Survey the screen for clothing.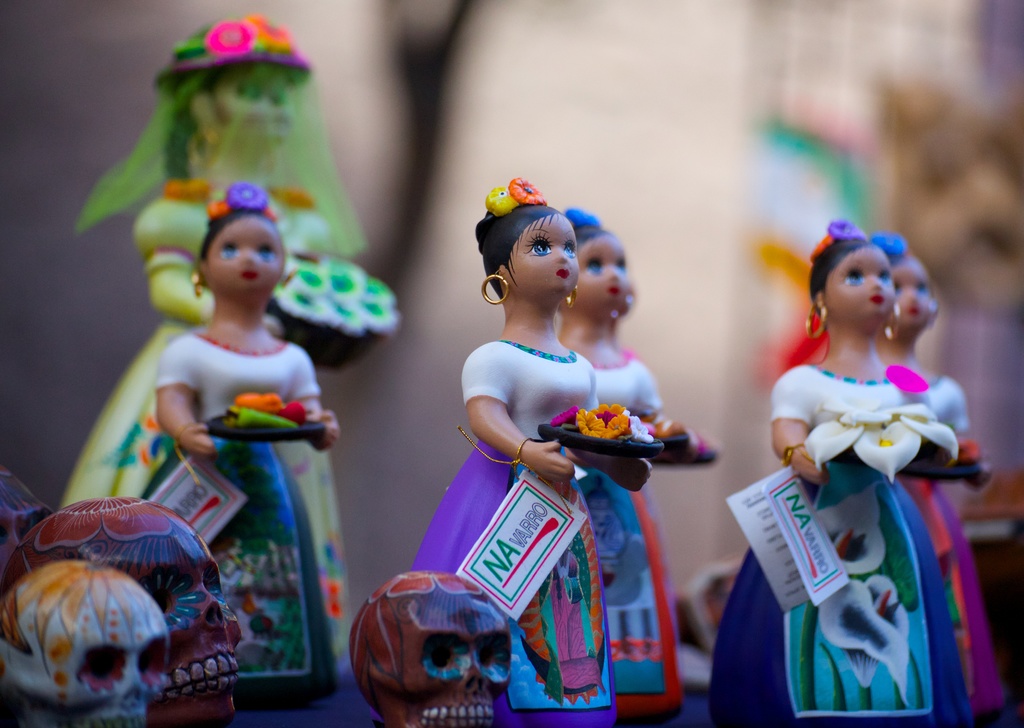
Survey found: rect(137, 329, 338, 703).
